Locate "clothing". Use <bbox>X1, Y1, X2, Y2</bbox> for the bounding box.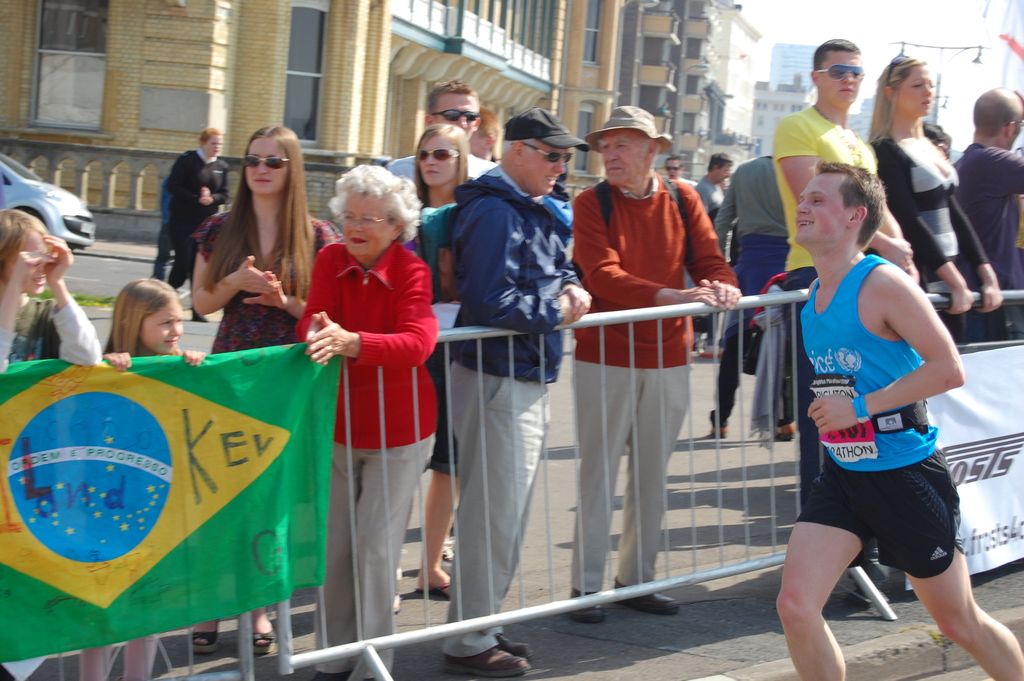
<bbox>437, 176, 578, 673</bbox>.
